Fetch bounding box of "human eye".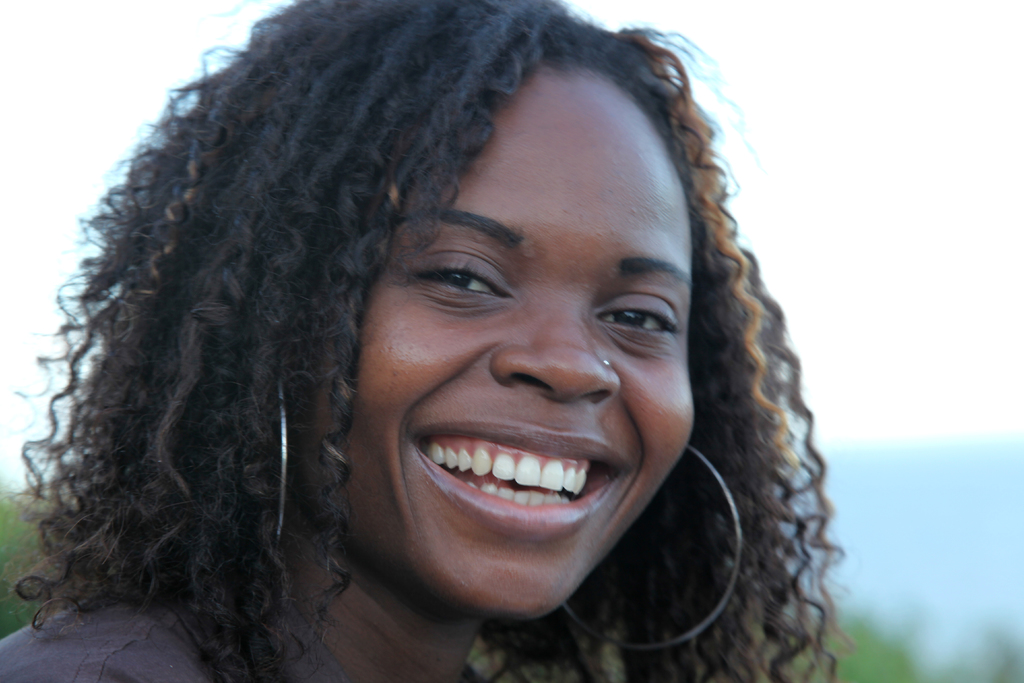
Bbox: [405,243,510,309].
